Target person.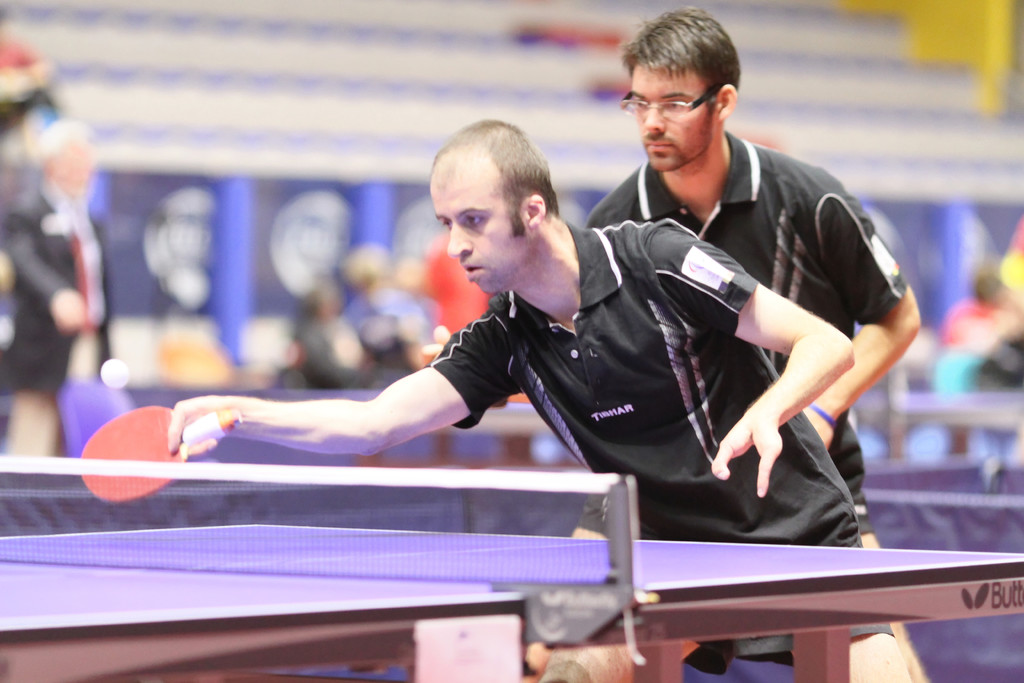
Target region: Rect(0, 117, 120, 459).
